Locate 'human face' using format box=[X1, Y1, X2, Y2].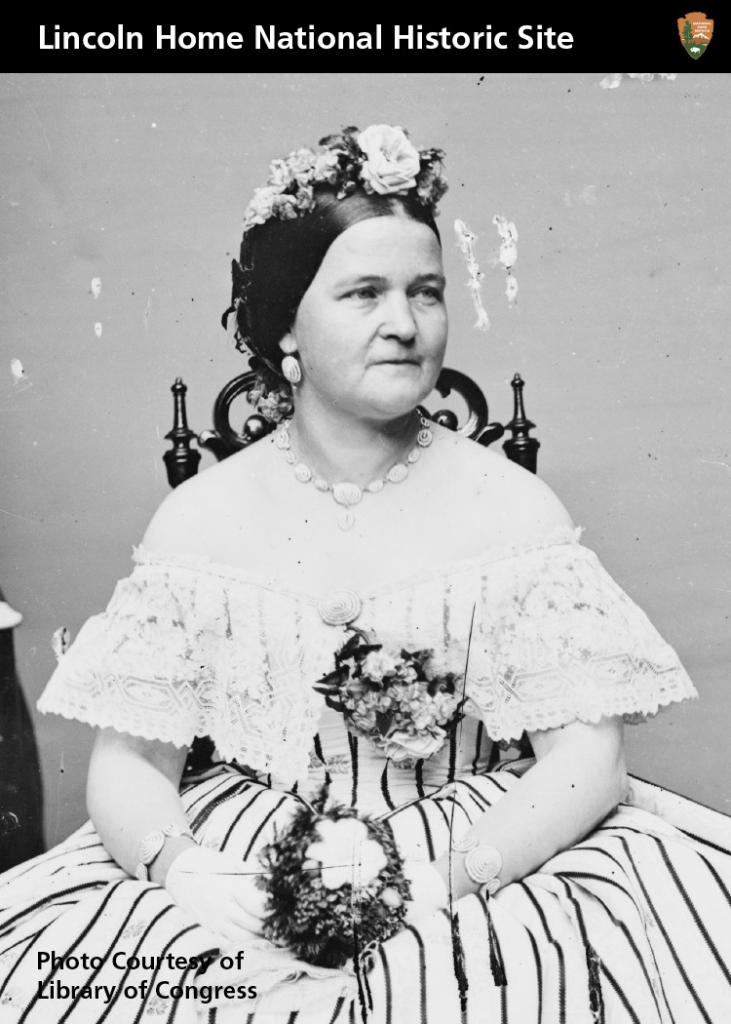
box=[295, 214, 444, 422].
